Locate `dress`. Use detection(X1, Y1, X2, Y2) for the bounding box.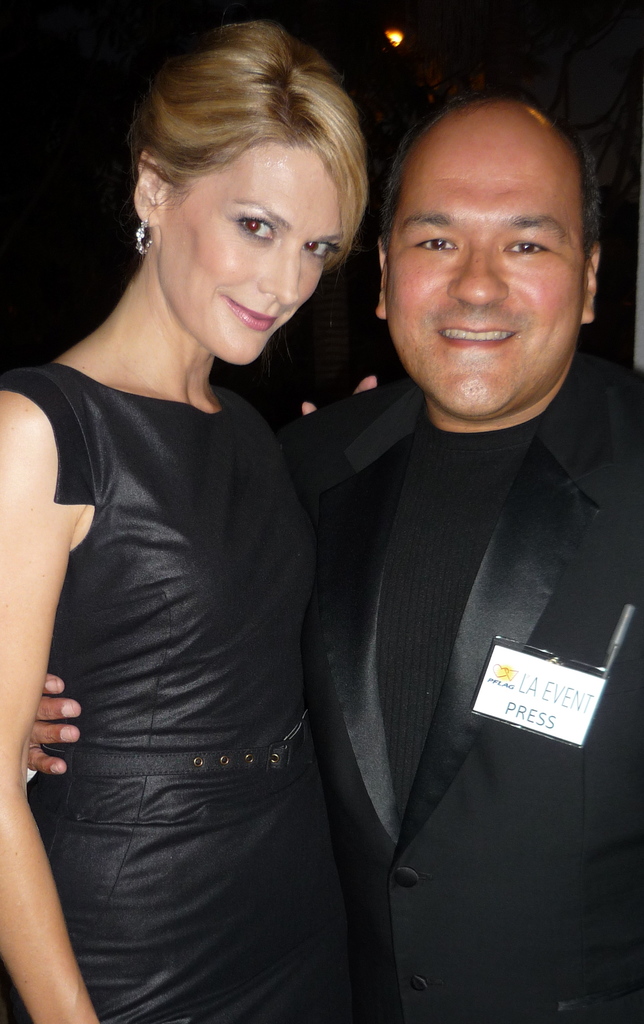
detection(0, 359, 351, 1023).
